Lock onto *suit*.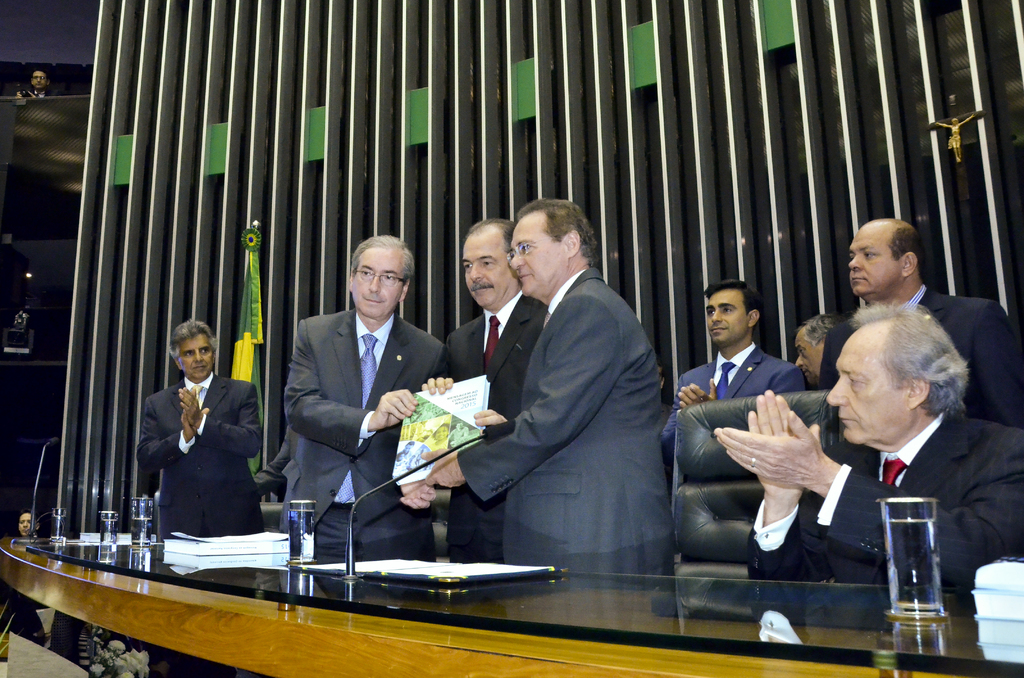
Locked: detection(445, 290, 548, 563).
